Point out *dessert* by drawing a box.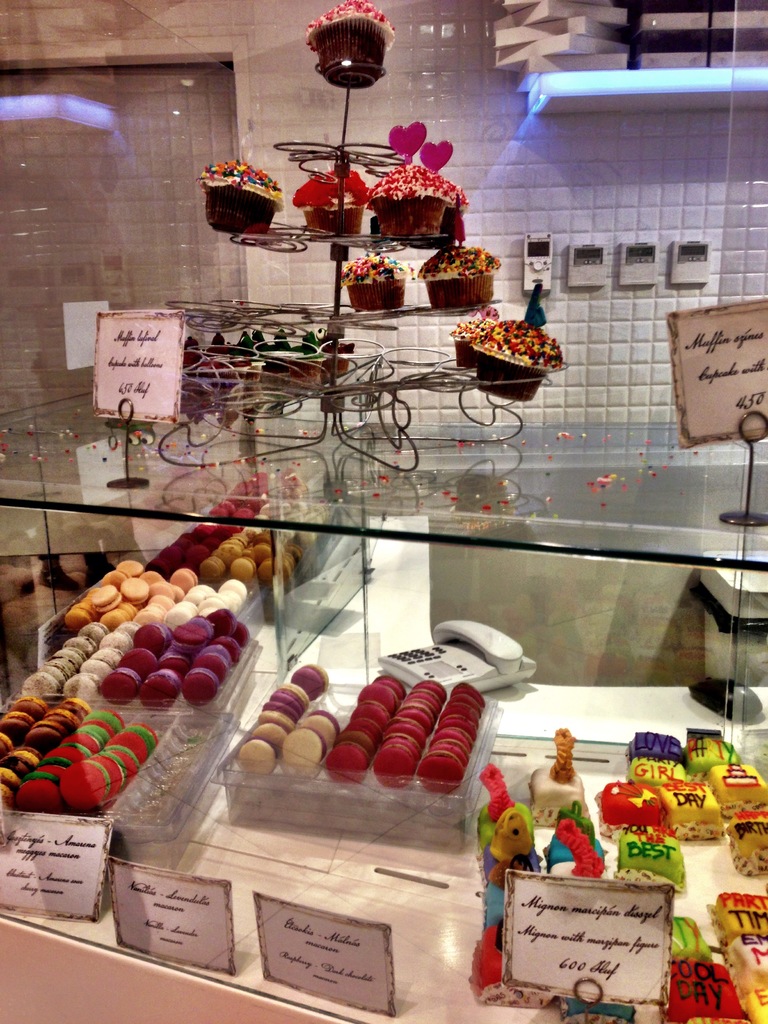
(left=367, top=150, right=463, bottom=221).
